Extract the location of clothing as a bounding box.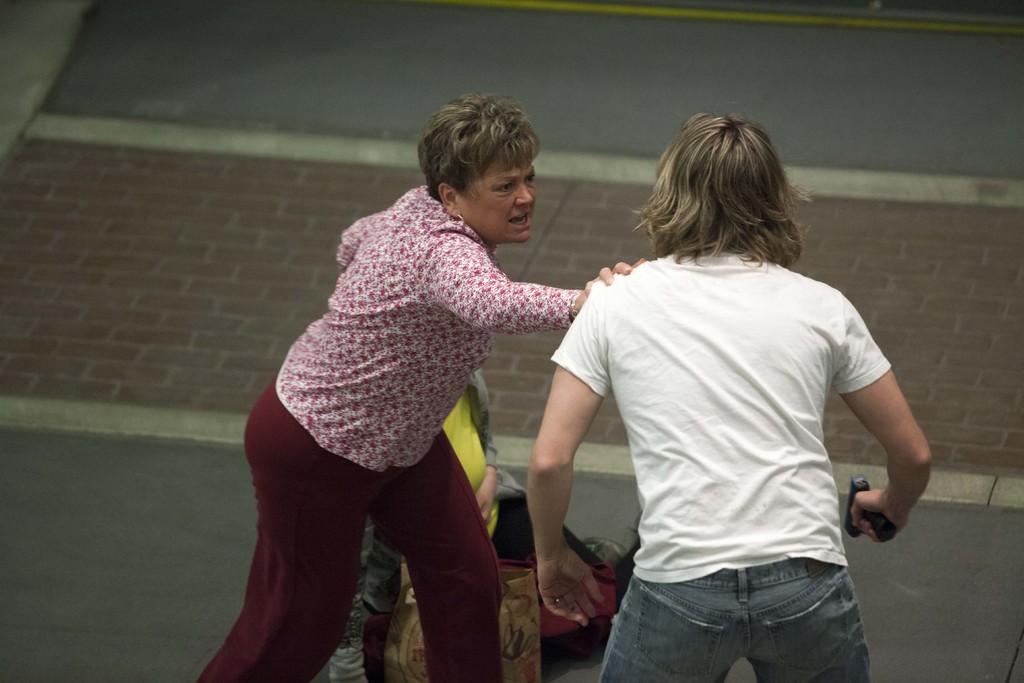
bbox=[327, 370, 611, 682].
